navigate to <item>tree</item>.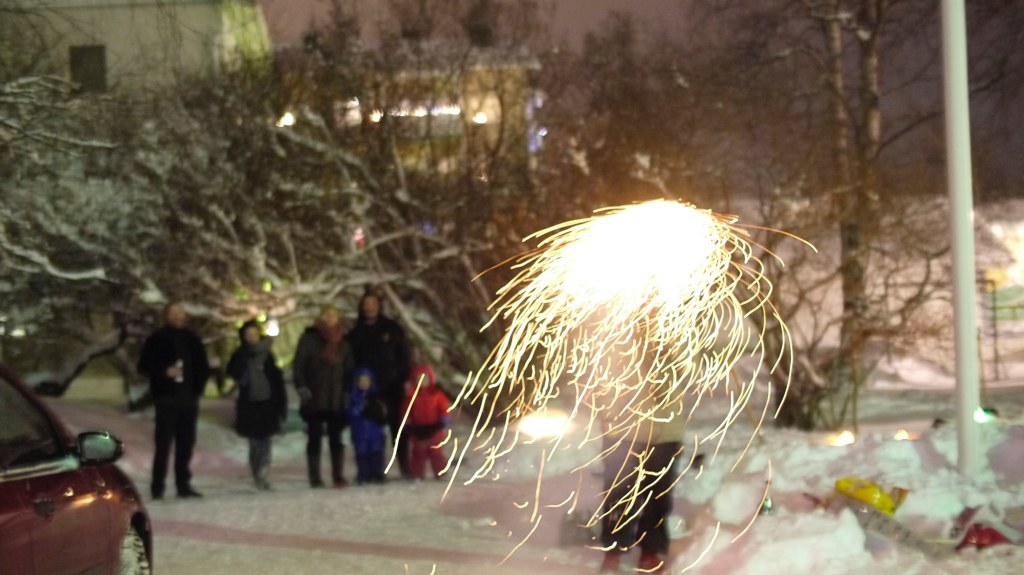
Navigation target: region(582, 0, 1023, 444).
